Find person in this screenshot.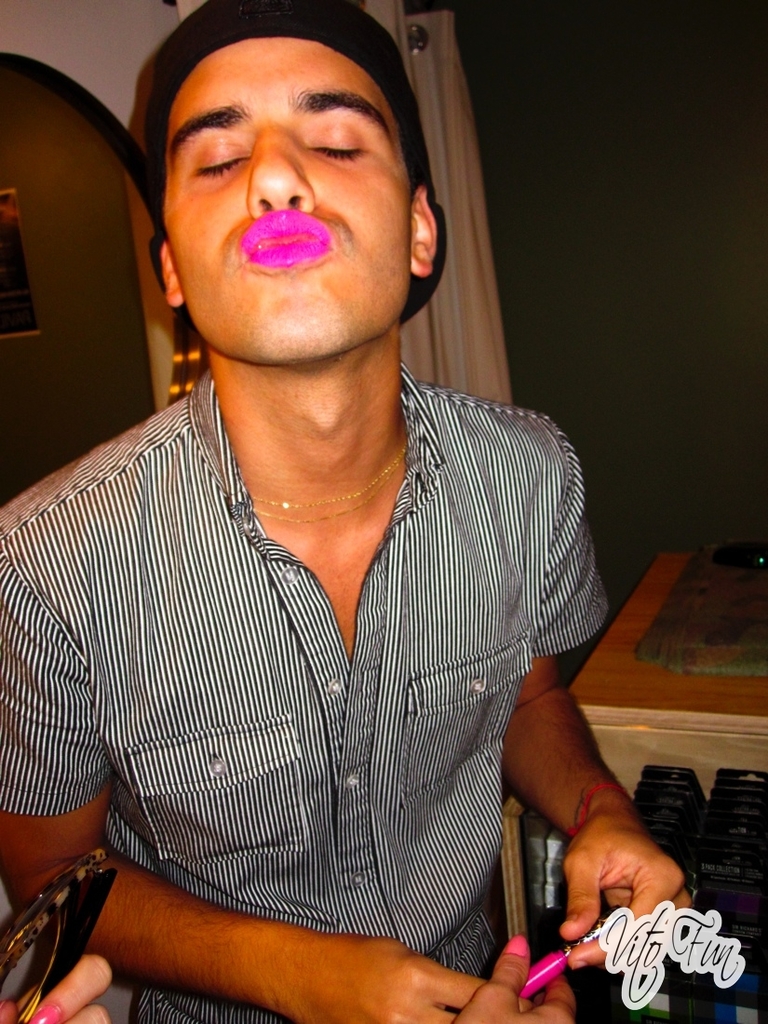
The bounding box for person is {"x1": 0, "y1": 0, "x2": 703, "y2": 1023}.
